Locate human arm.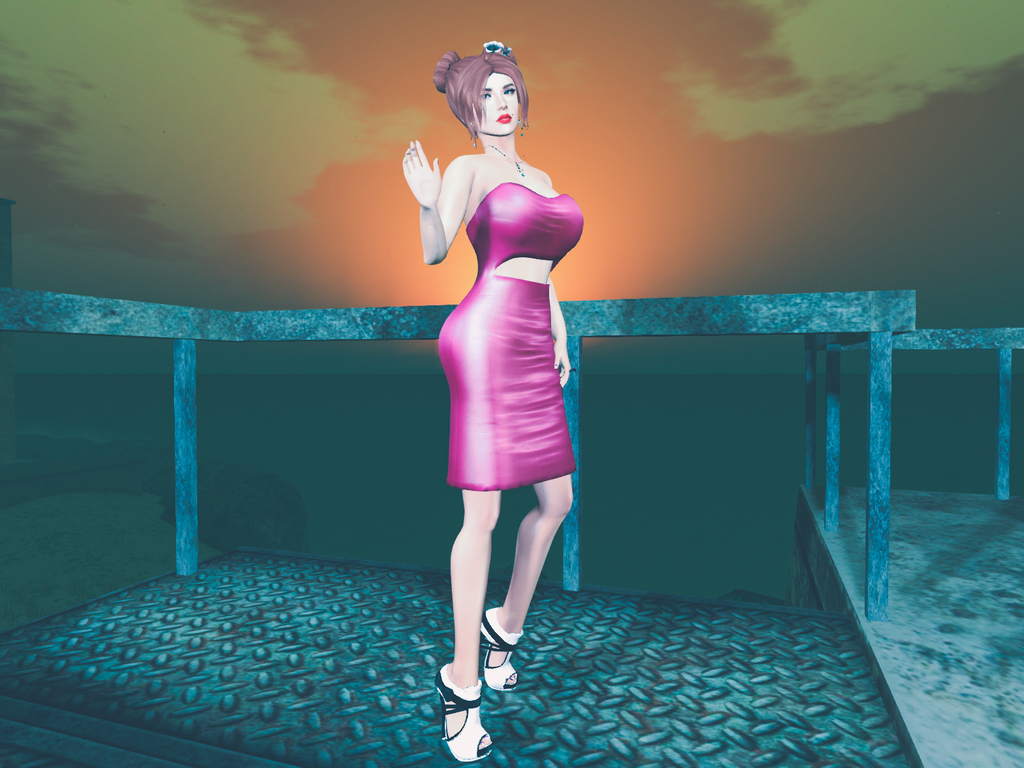
Bounding box: (545, 278, 580, 387).
